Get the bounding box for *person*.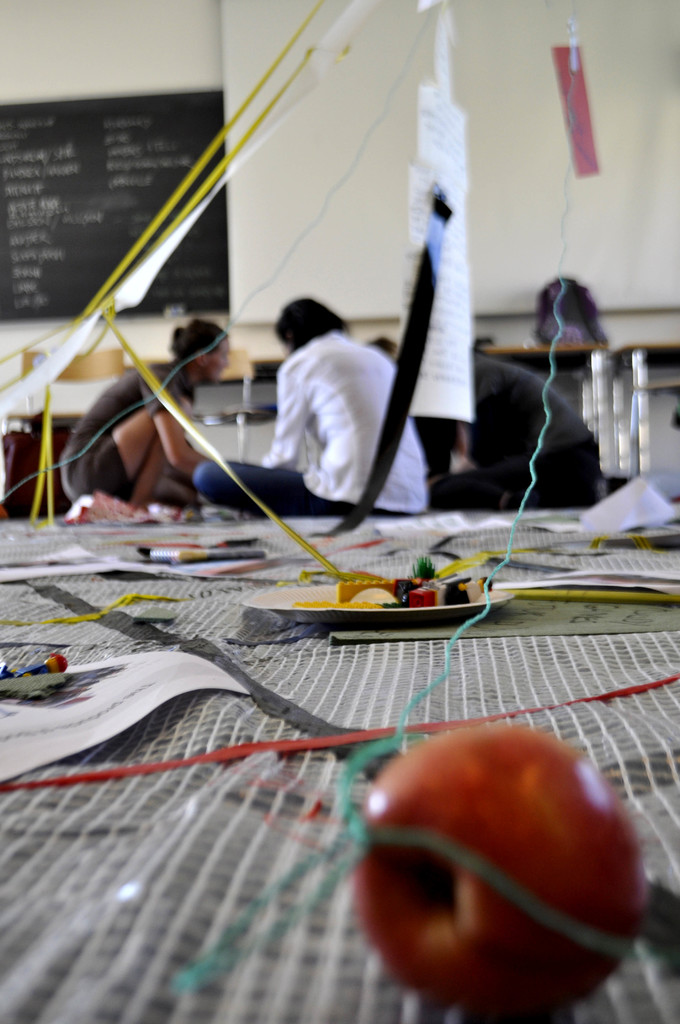
x1=366 y1=331 x2=609 y2=511.
